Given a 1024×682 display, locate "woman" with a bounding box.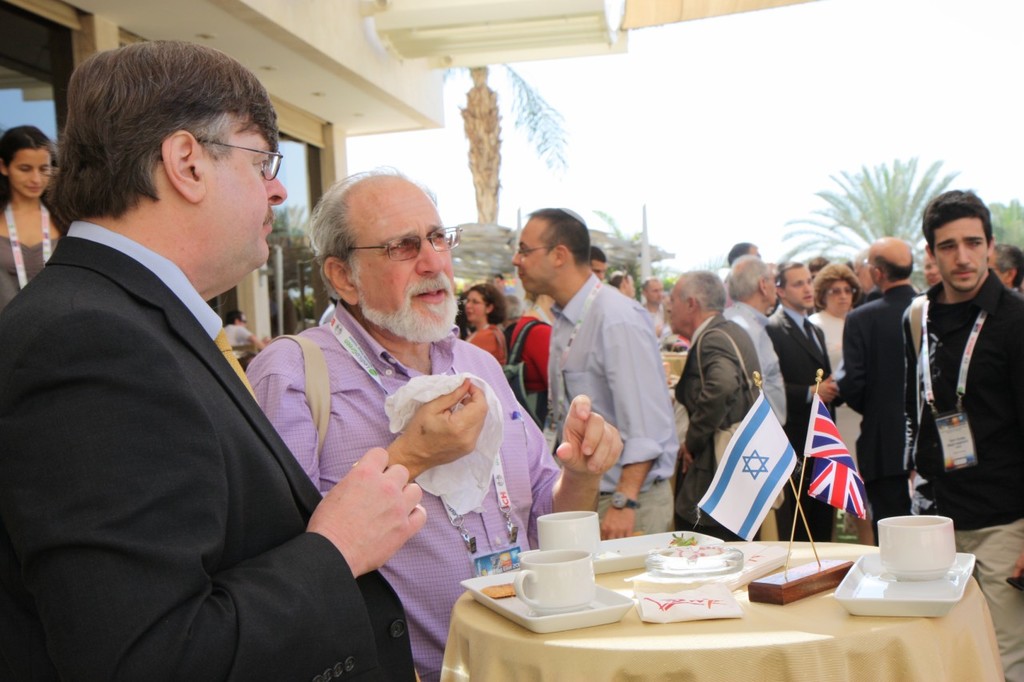
Located: bbox=[463, 281, 510, 365].
